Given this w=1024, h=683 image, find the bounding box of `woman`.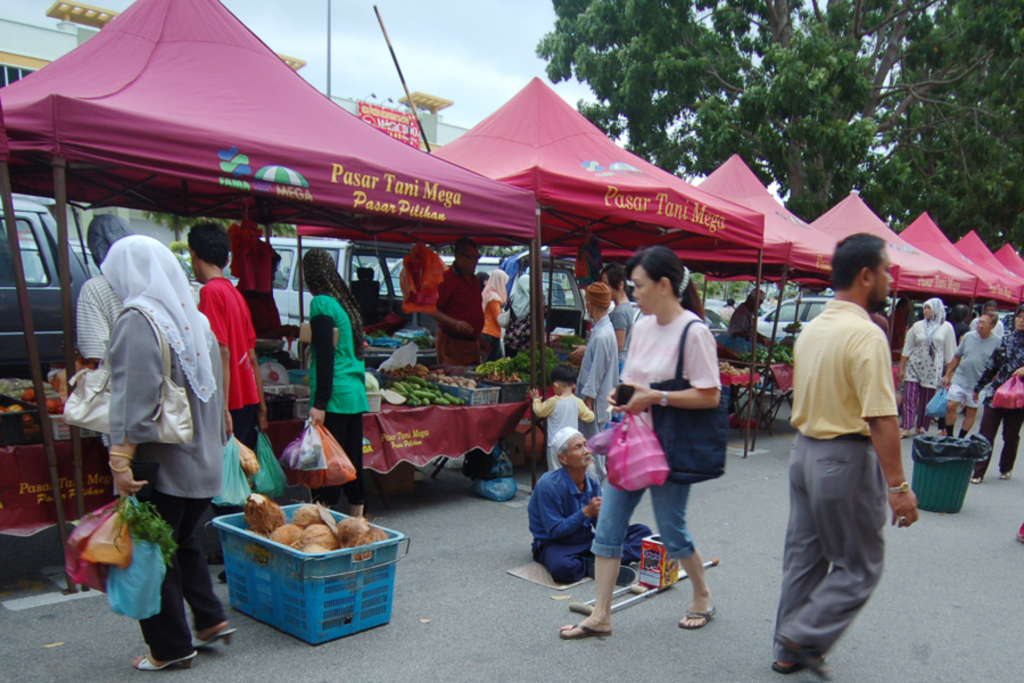
894:294:956:431.
